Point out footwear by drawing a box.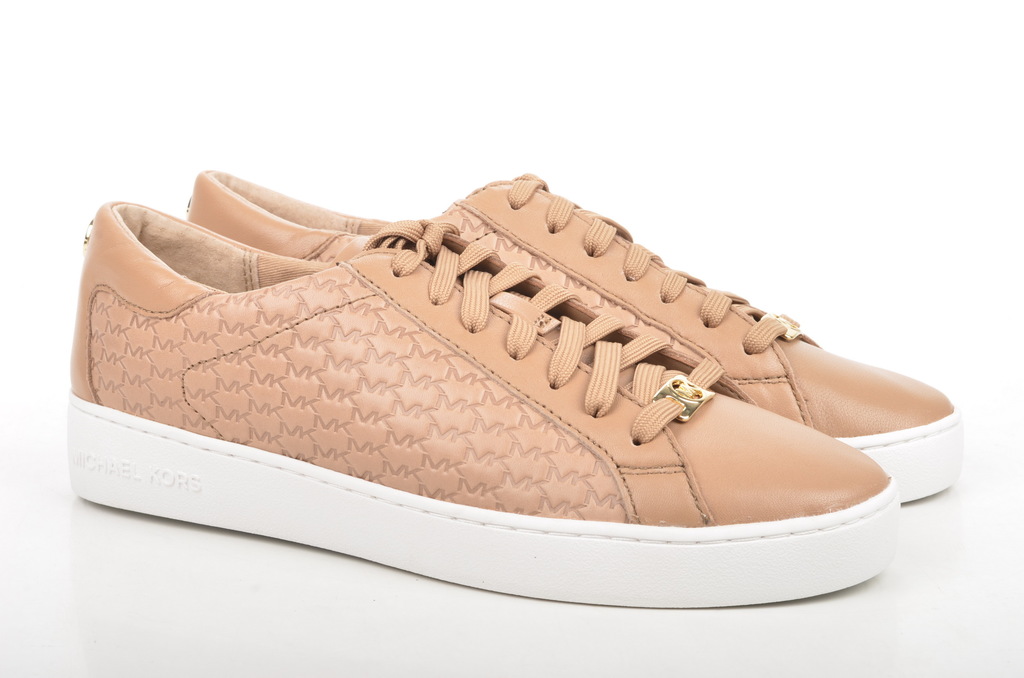
(67,201,900,608).
